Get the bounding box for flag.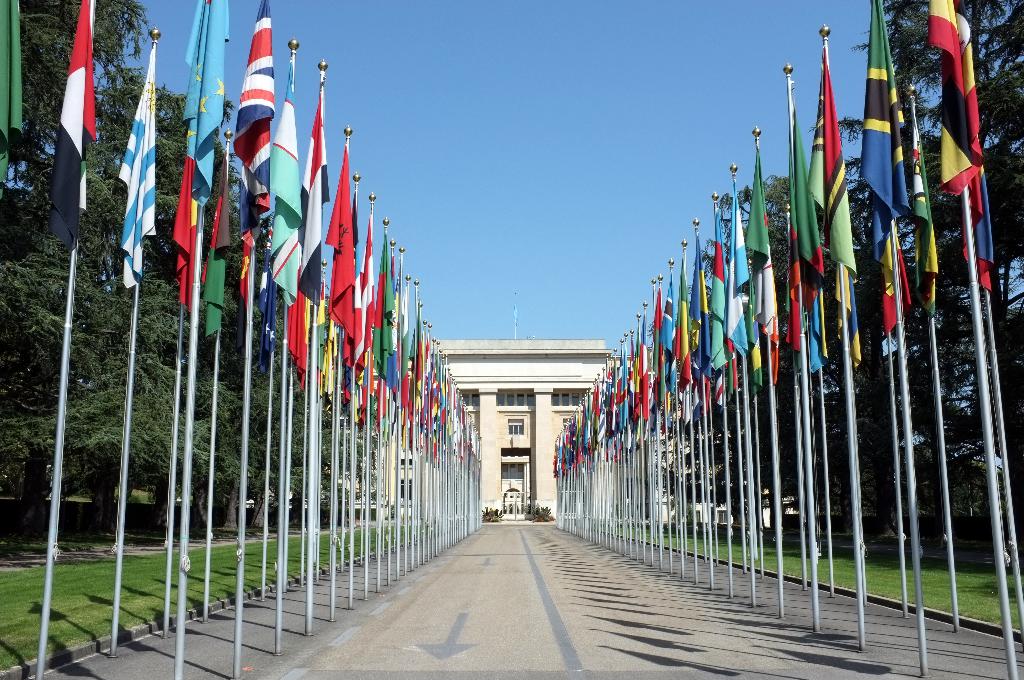
{"left": 323, "top": 142, "right": 368, "bottom": 377}.
